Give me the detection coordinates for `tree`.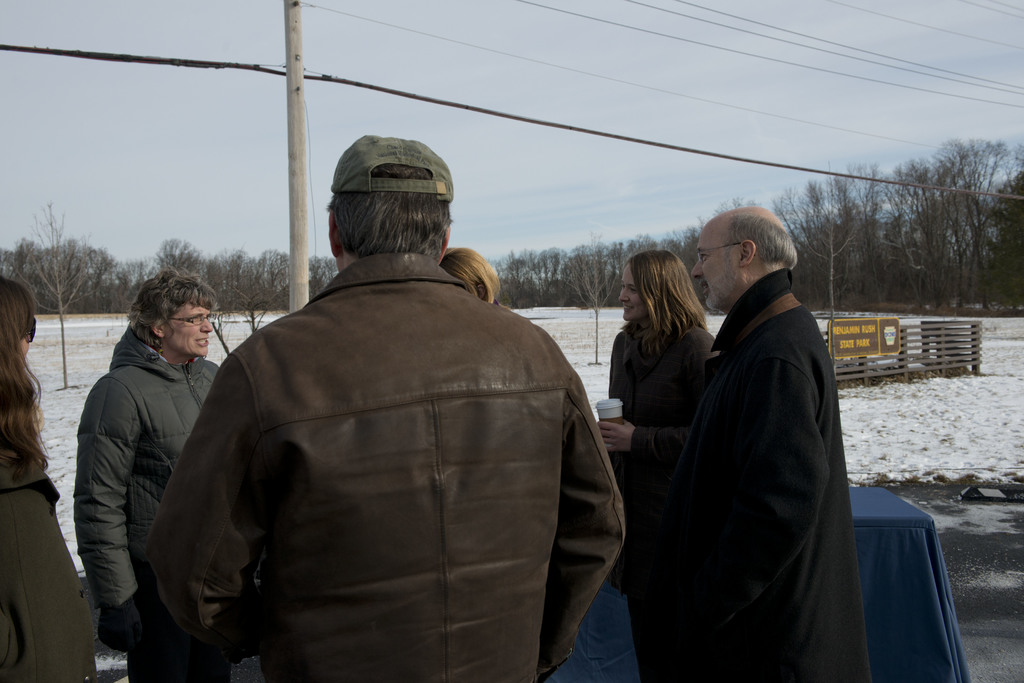
bbox(4, 193, 101, 403).
